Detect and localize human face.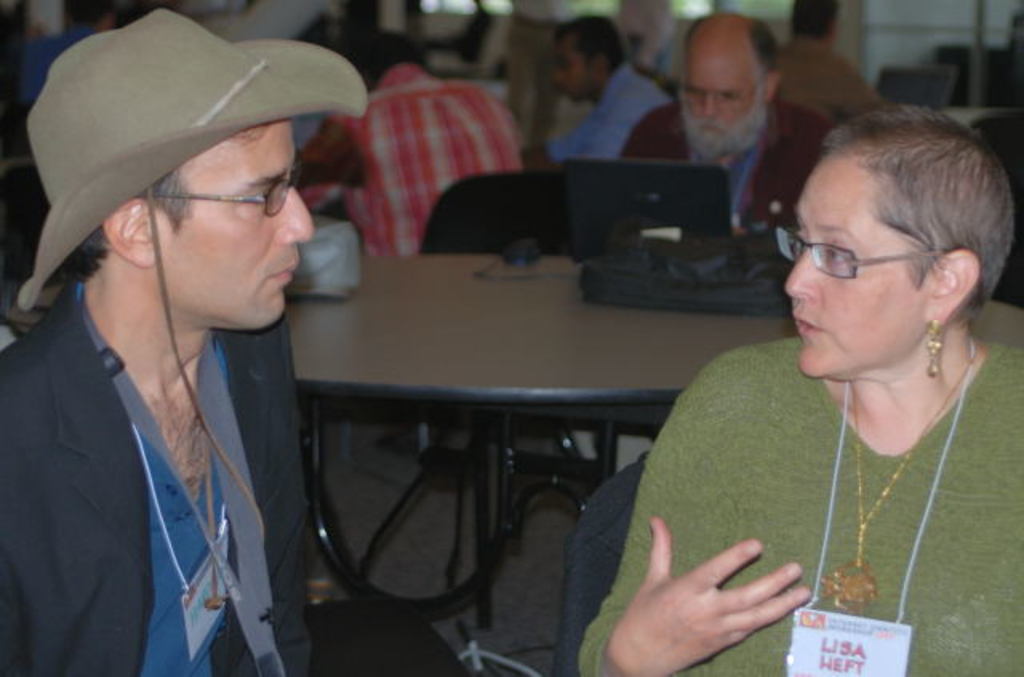
Localized at (149, 115, 312, 322).
